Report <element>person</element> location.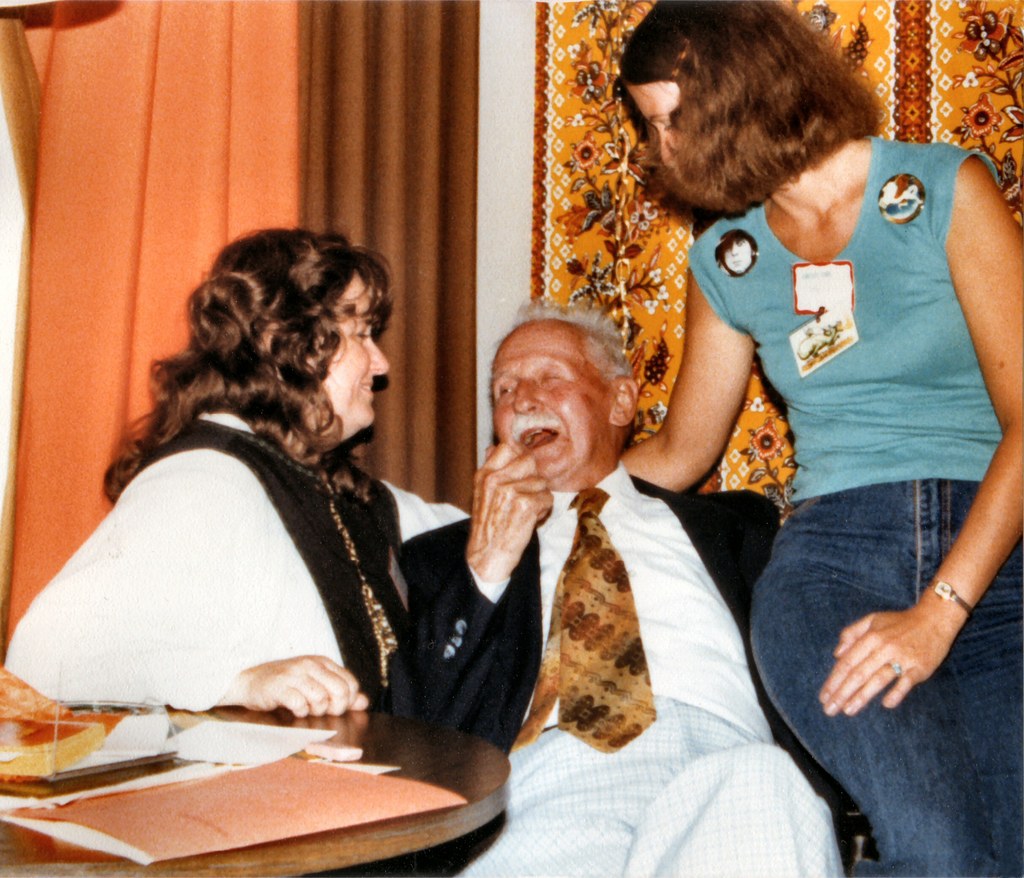
Report: 625/0/1023/871.
